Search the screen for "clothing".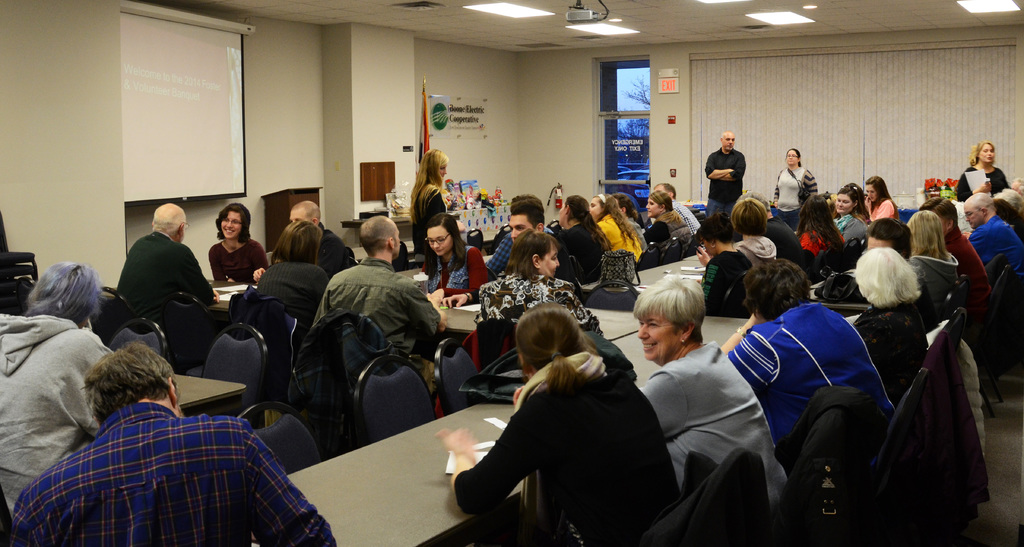
Found at <region>774, 166, 814, 225</region>.
